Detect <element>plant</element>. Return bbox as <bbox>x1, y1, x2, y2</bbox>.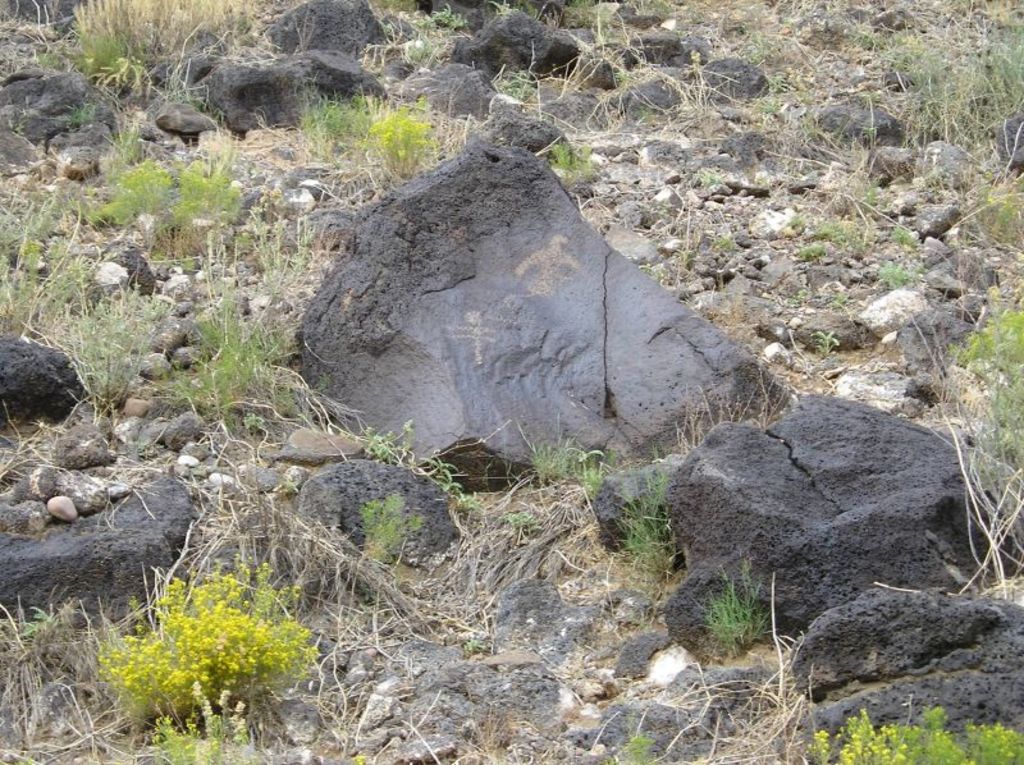
<bbox>470, 636, 499, 654</bbox>.
